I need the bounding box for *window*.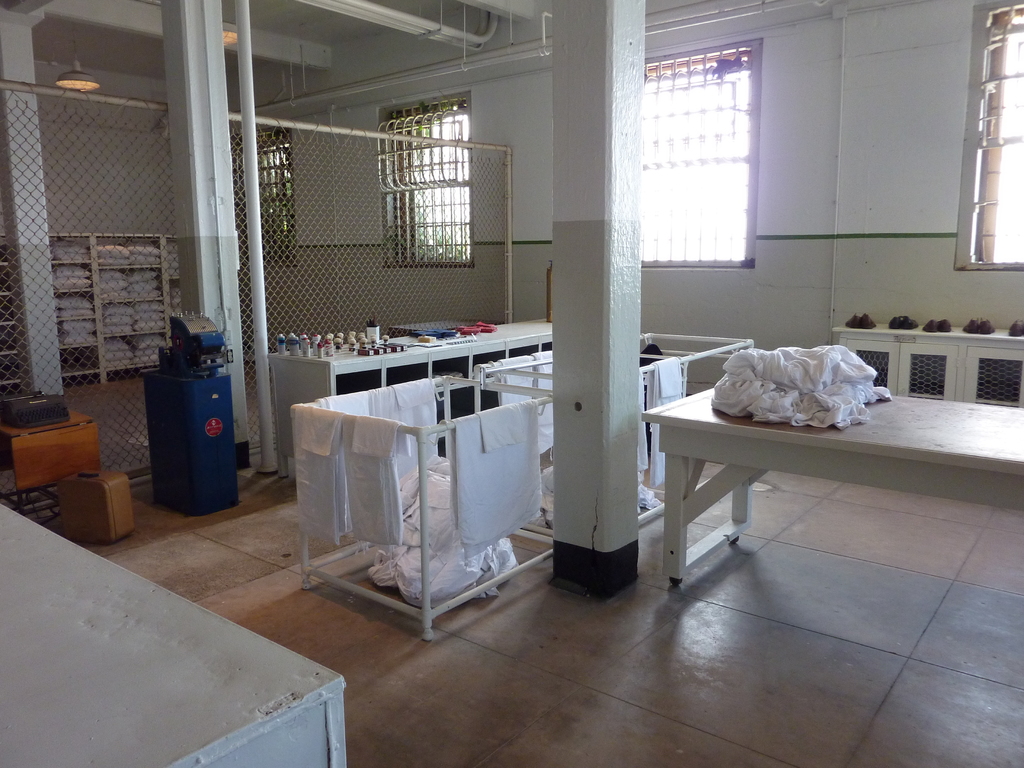
Here it is: region(636, 40, 762, 269).
